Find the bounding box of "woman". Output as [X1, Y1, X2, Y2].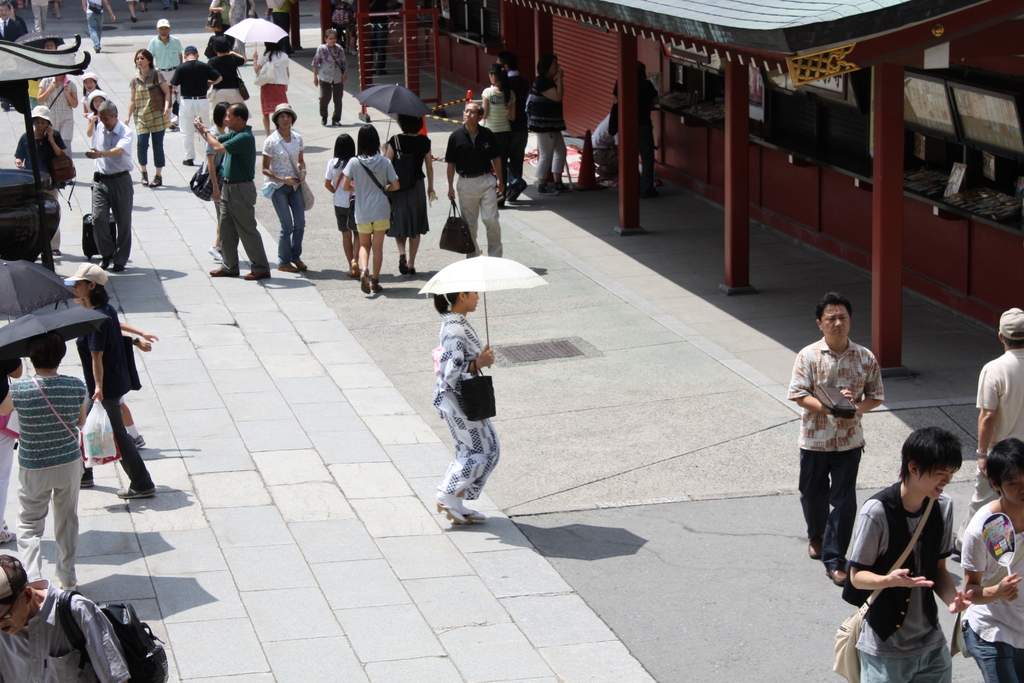
[529, 54, 577, 198].
